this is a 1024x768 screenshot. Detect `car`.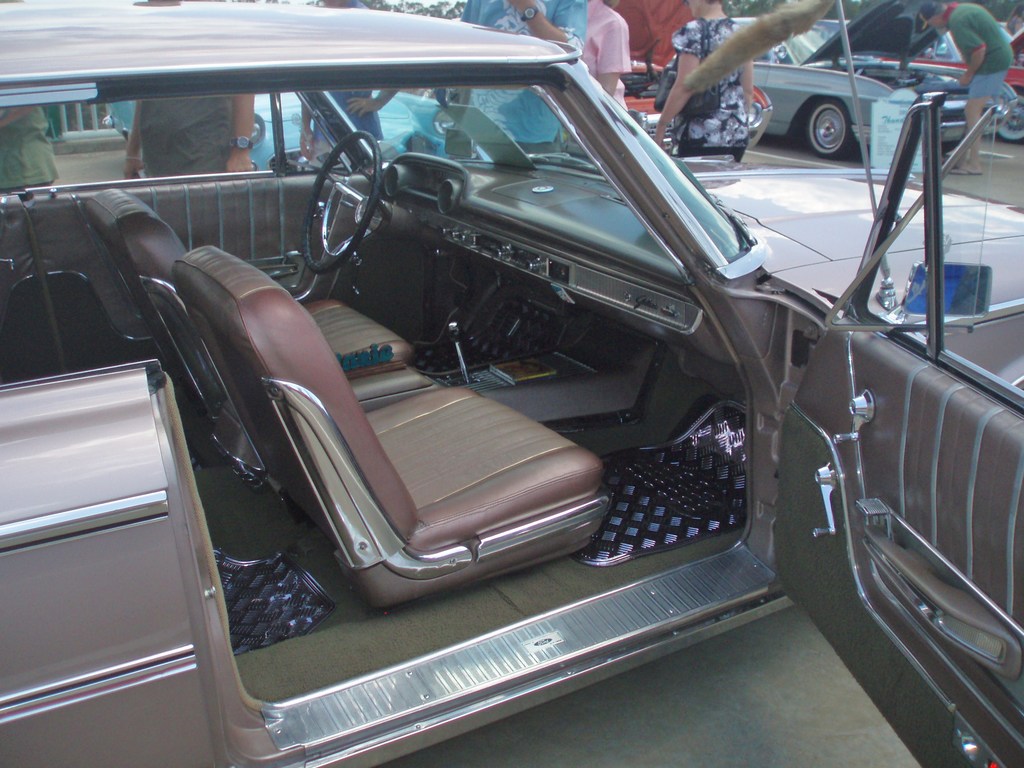
[44,24,990,757].
